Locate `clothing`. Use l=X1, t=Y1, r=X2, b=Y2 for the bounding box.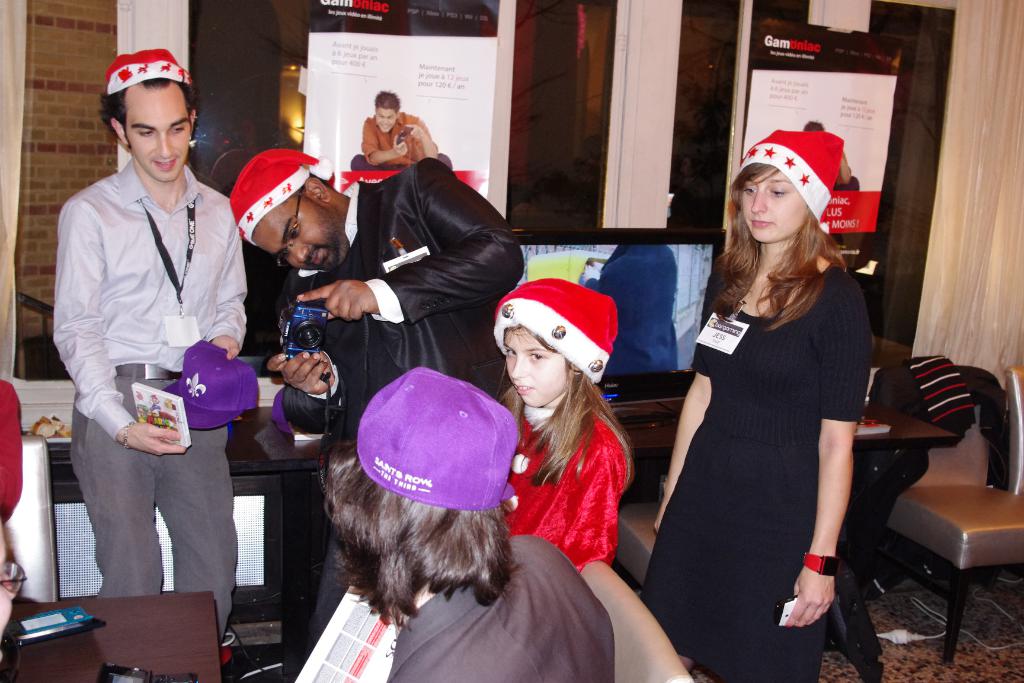
l=54, t=156, r=255, b=653.
